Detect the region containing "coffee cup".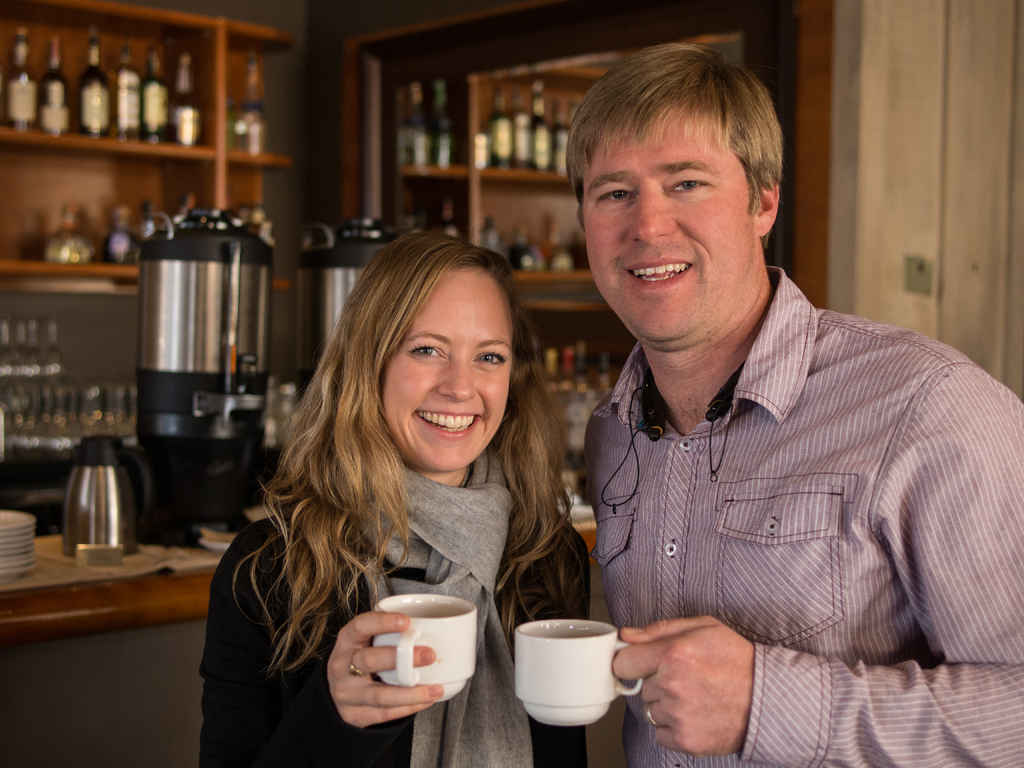
[374, 594, 479, 702].
